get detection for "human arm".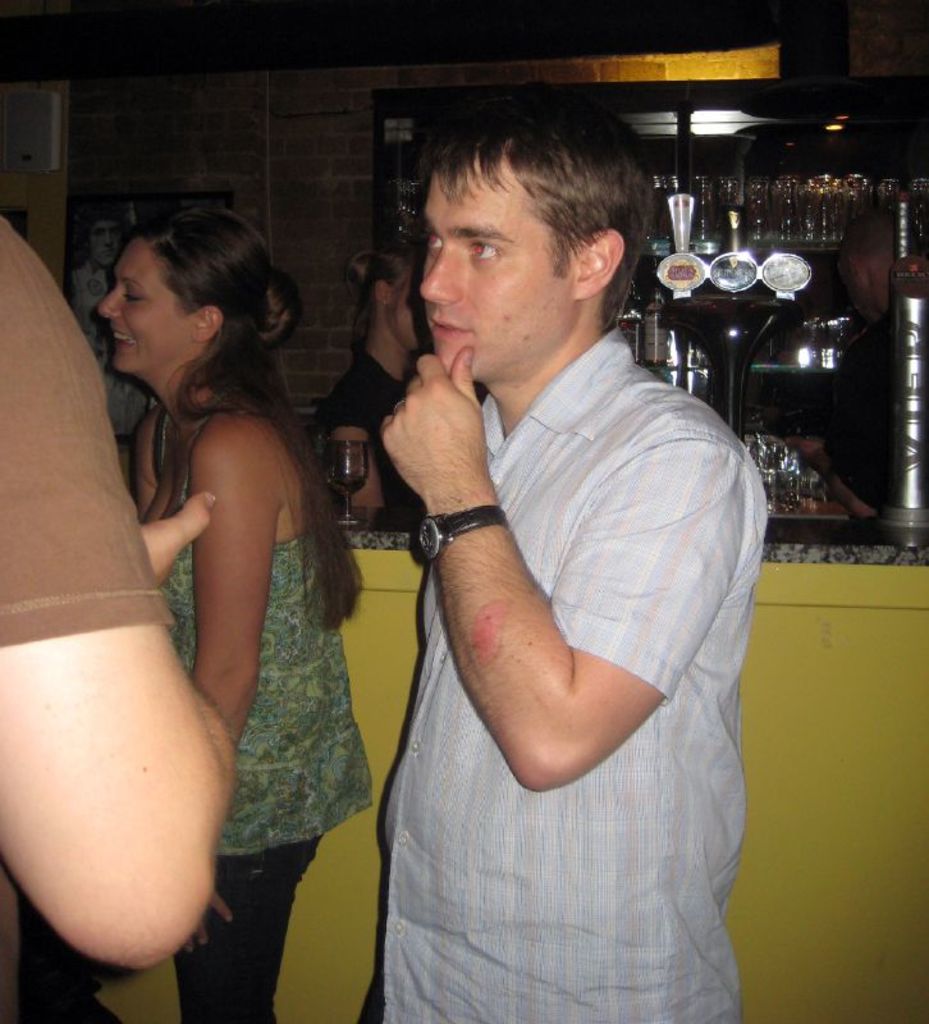
Detection: select_region(379, 348, 691, 787).
